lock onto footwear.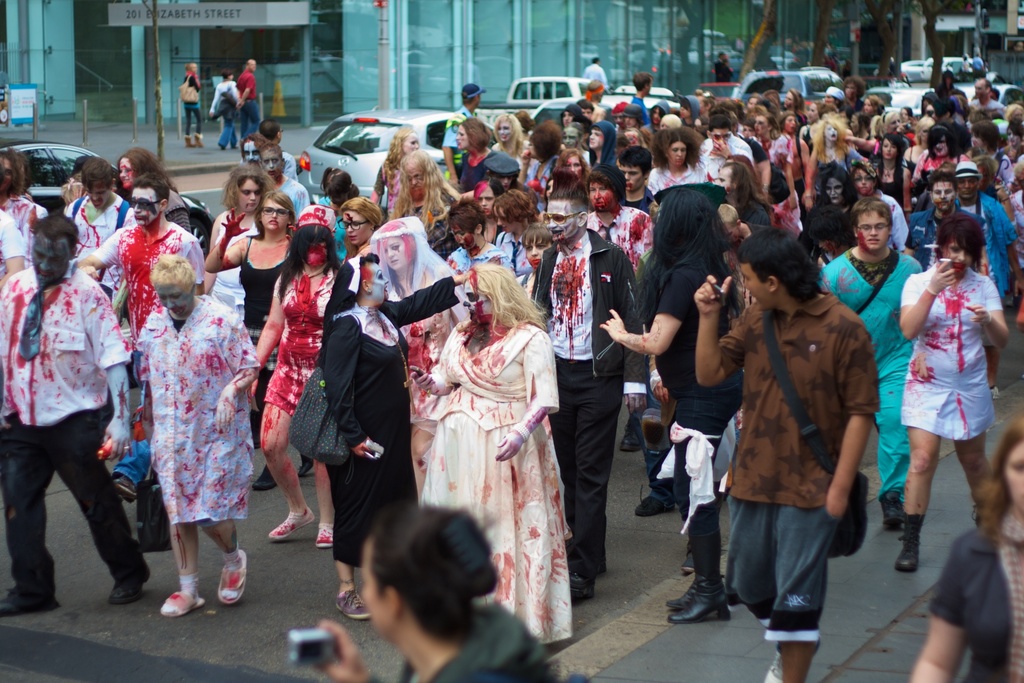
Locked: x1=257 y1=462 x2=279 y2=488.
